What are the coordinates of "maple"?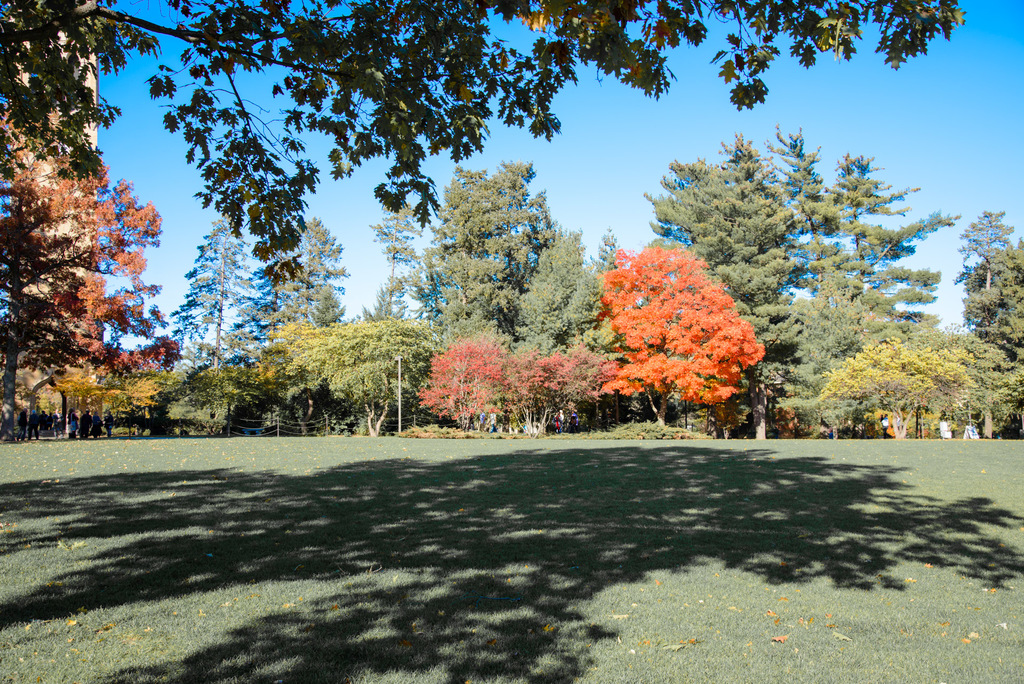
<box>415,321,609,426</box>.
